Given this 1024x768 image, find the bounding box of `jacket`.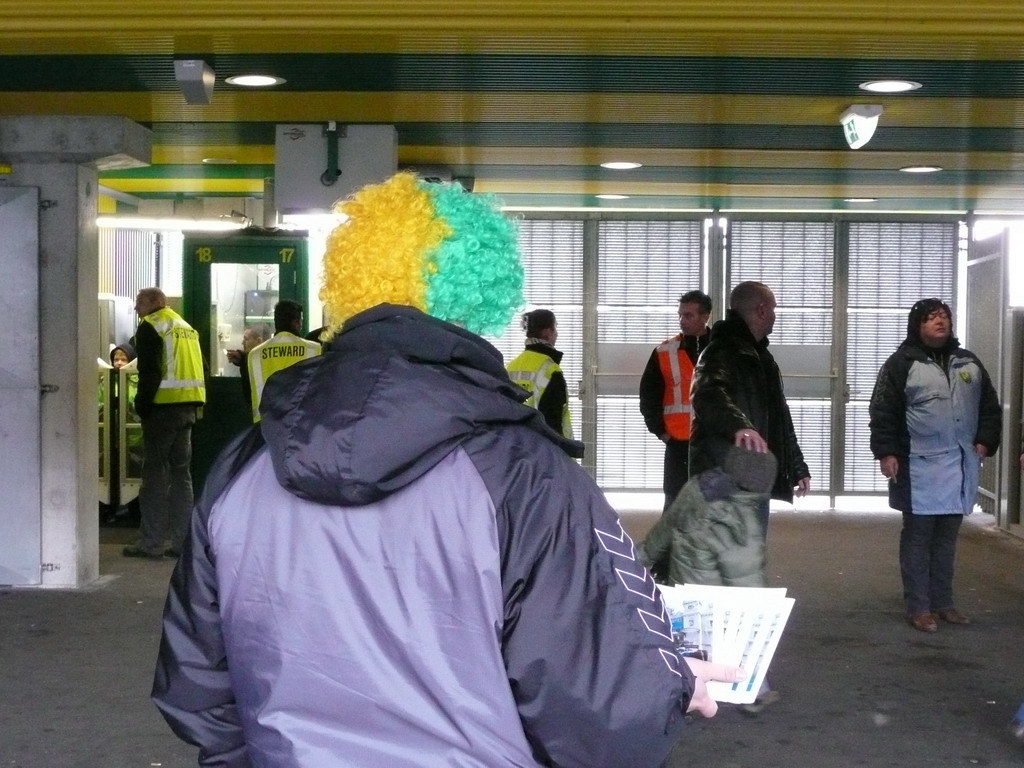
179:261:661:767.
